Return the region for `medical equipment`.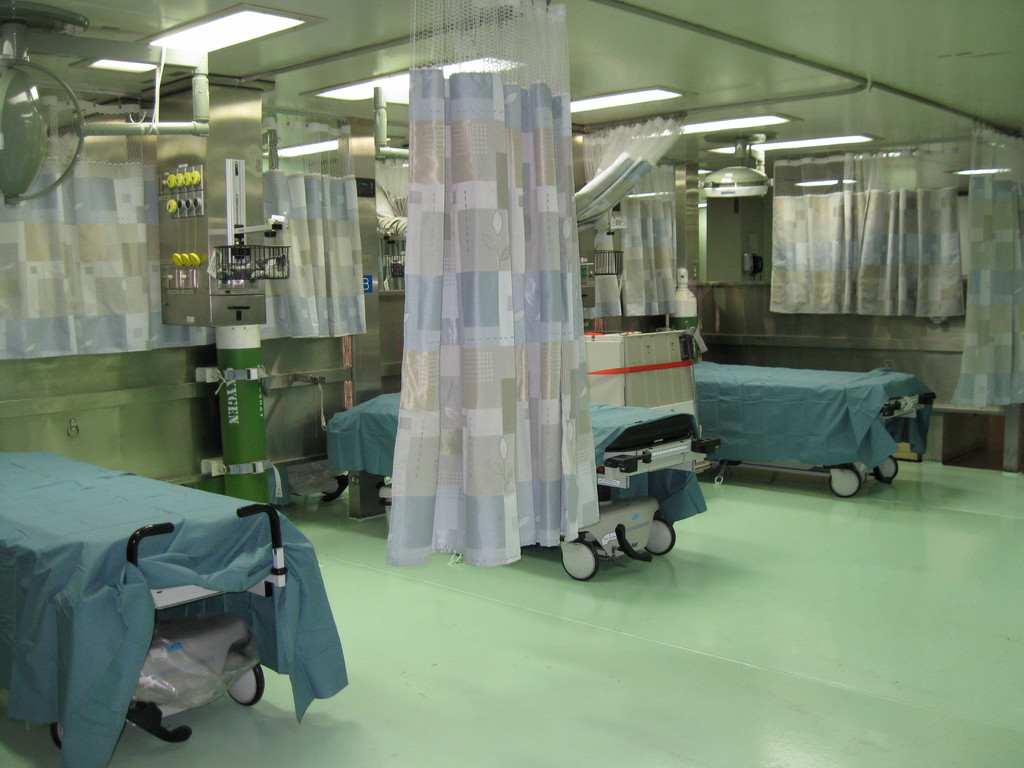
582 326 710 481.
